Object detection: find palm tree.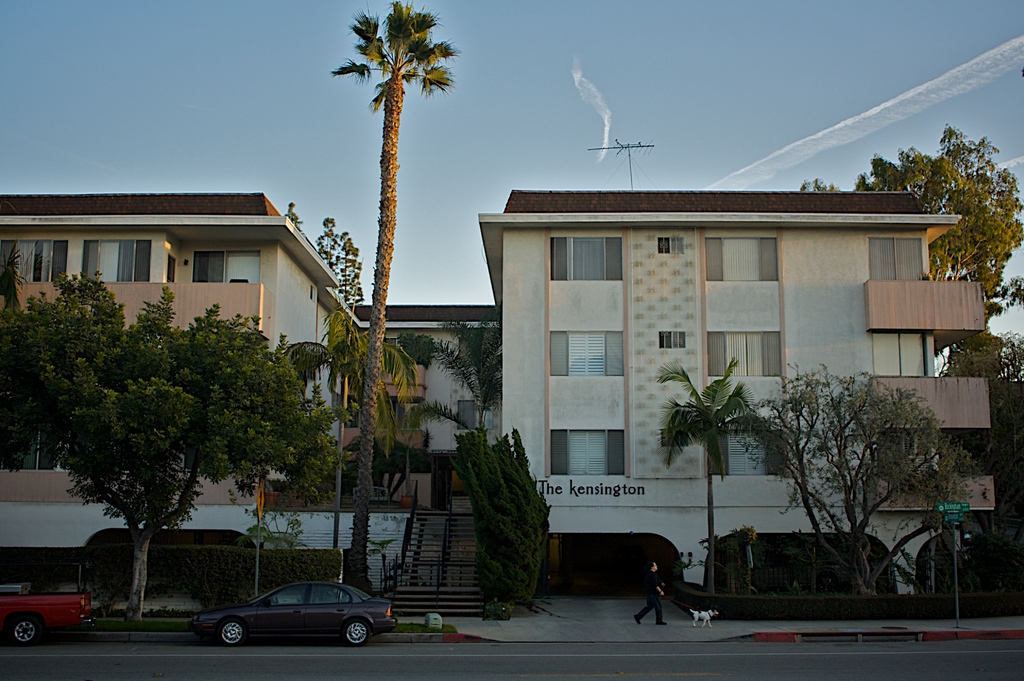
744, 373, 845, 560.
